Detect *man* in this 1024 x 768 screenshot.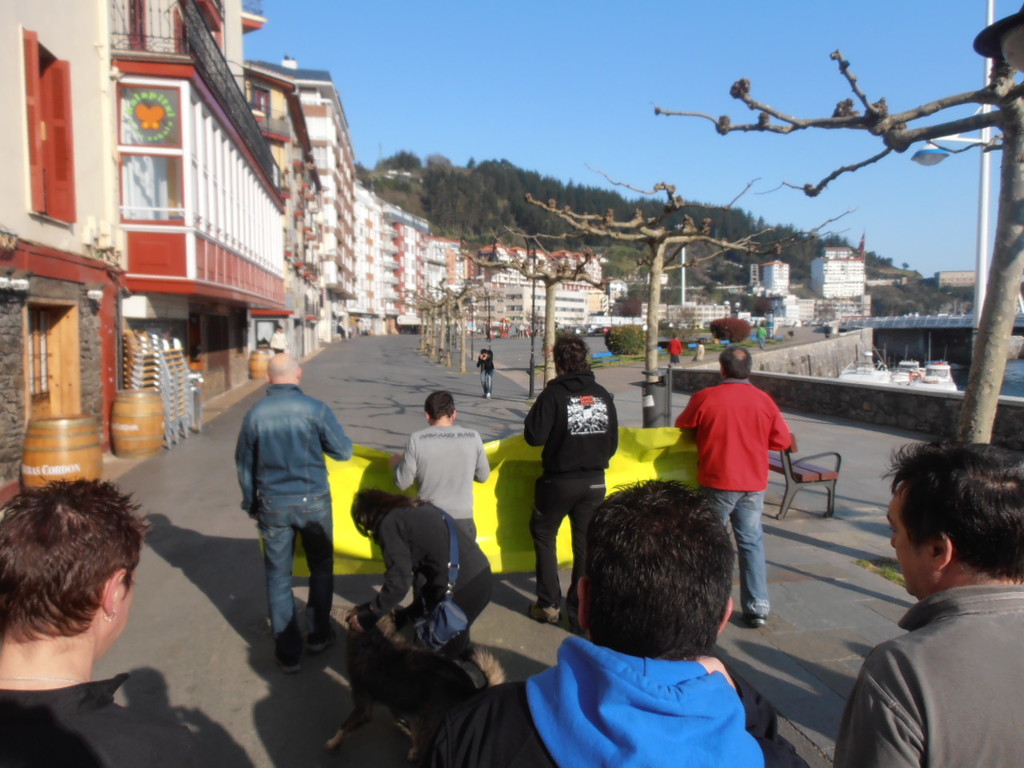
Detection: (817,440,1023,767).
